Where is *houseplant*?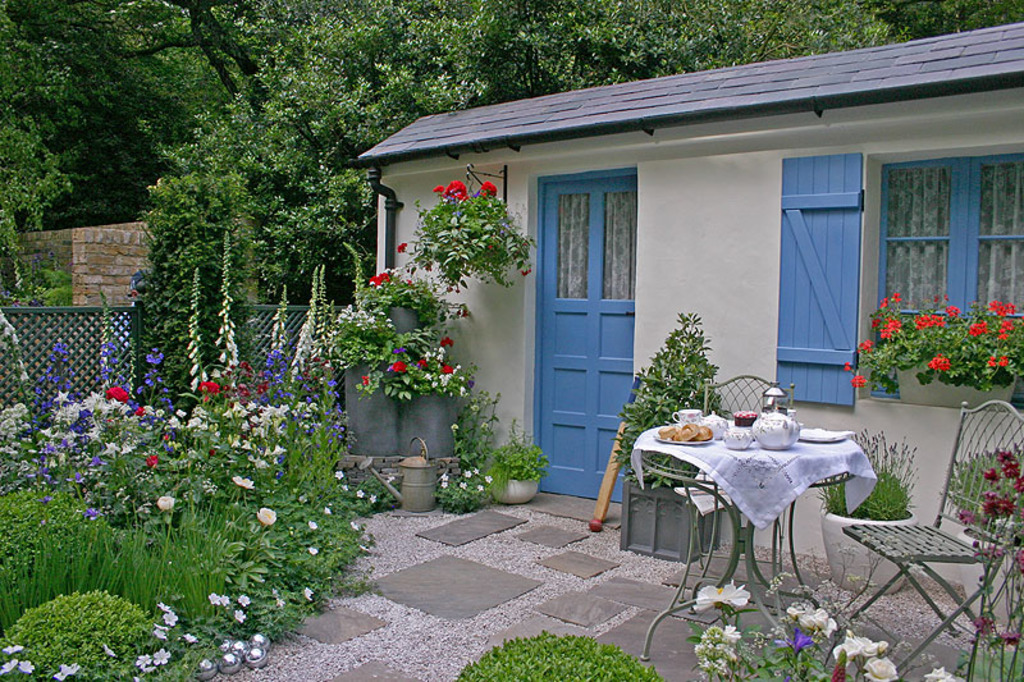
<region>604, 308, 733, 567</region>.
